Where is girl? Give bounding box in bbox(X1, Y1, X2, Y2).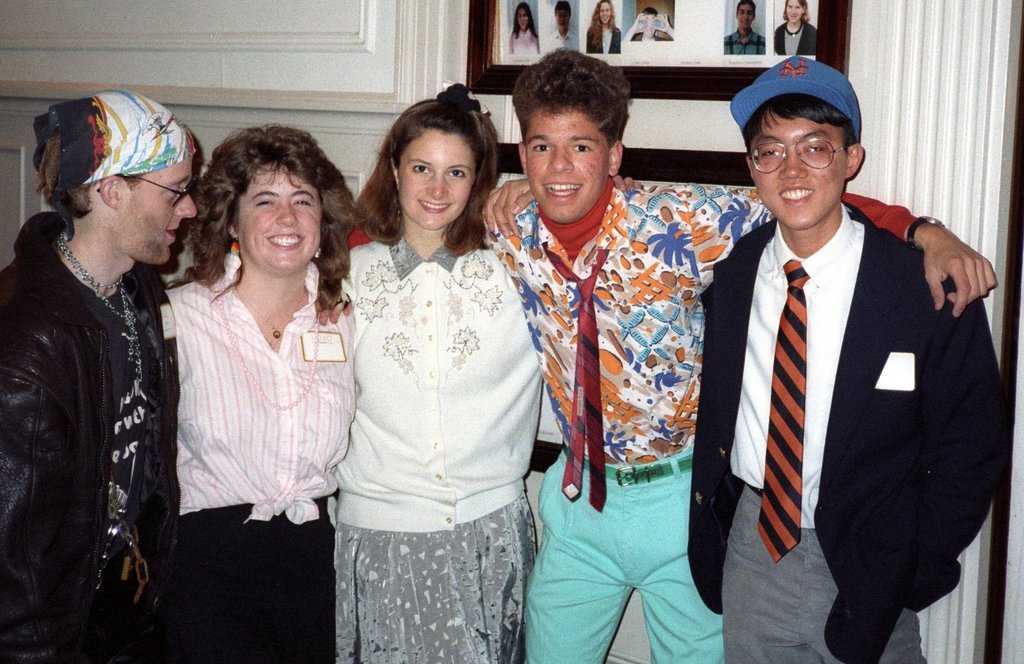
bbox(773, 0, 818, 55).
